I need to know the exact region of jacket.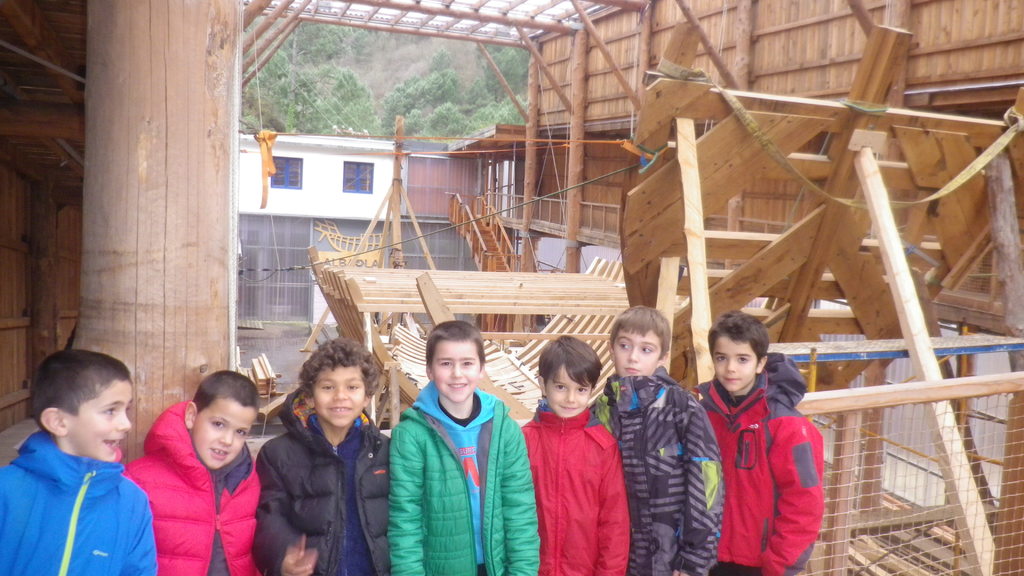
Region: left=0, top=424, right=152, bottom=575.
